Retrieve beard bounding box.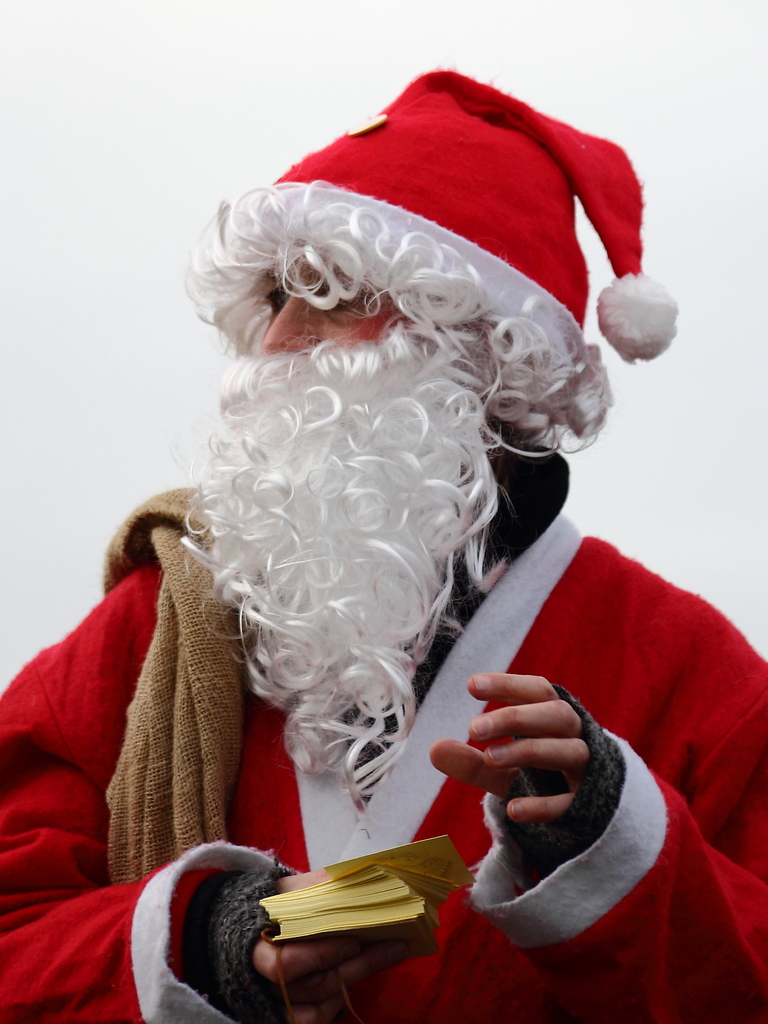
Bounding box: (179, 319, 508, 812).
